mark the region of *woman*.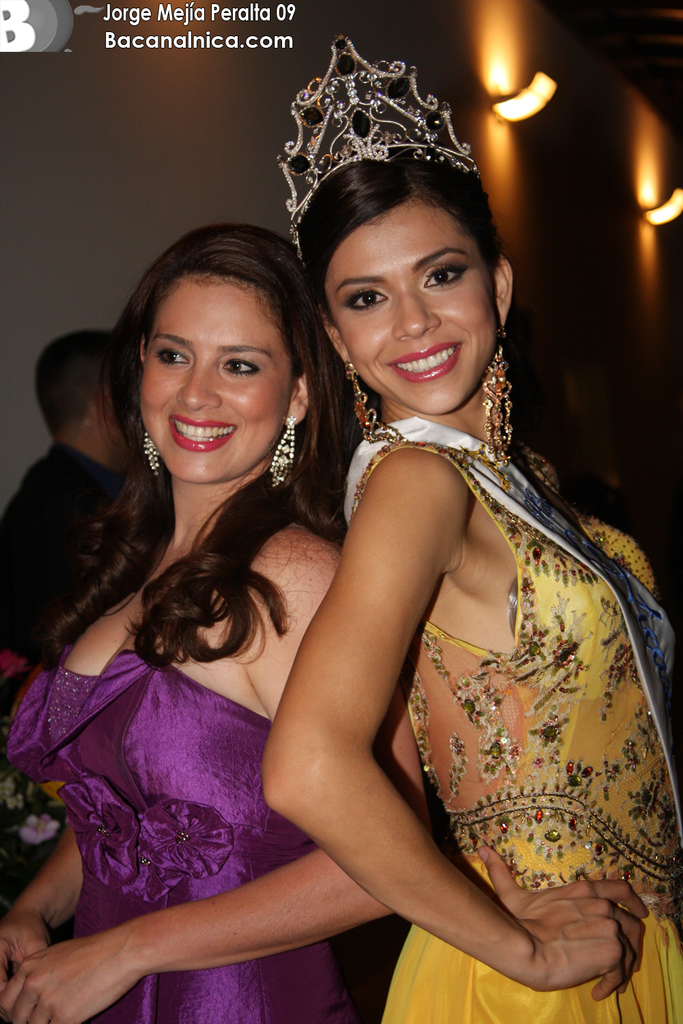
Region: (262, 35, 682, 1023).
